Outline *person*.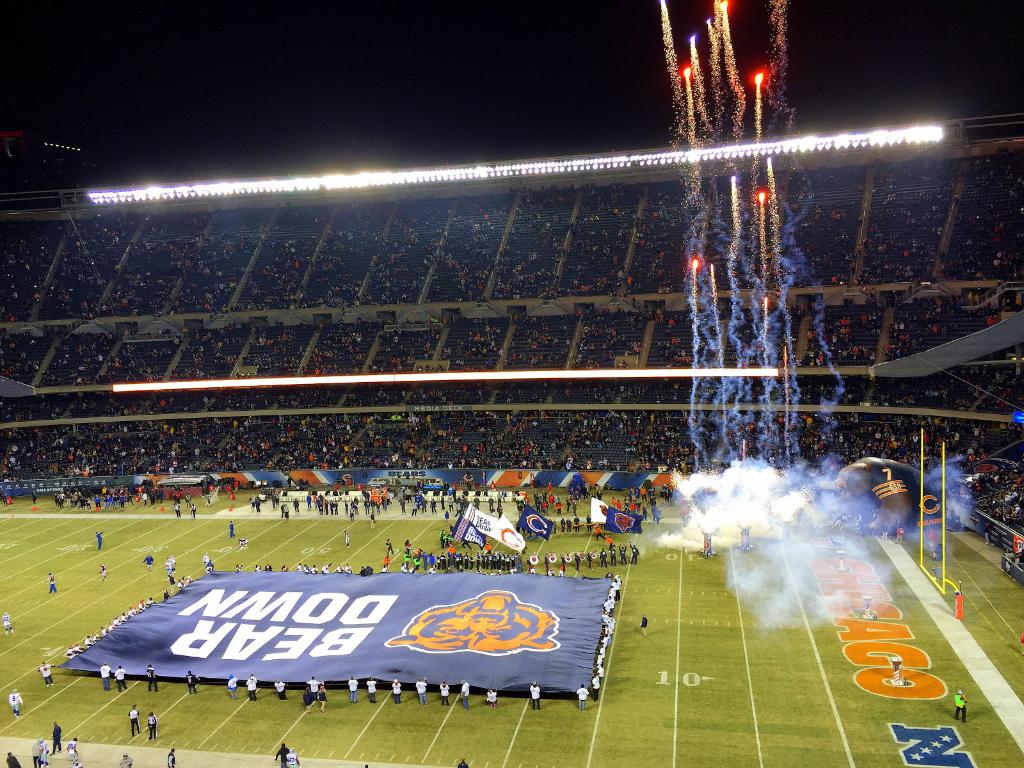
Outline: (576,686,587,710).
